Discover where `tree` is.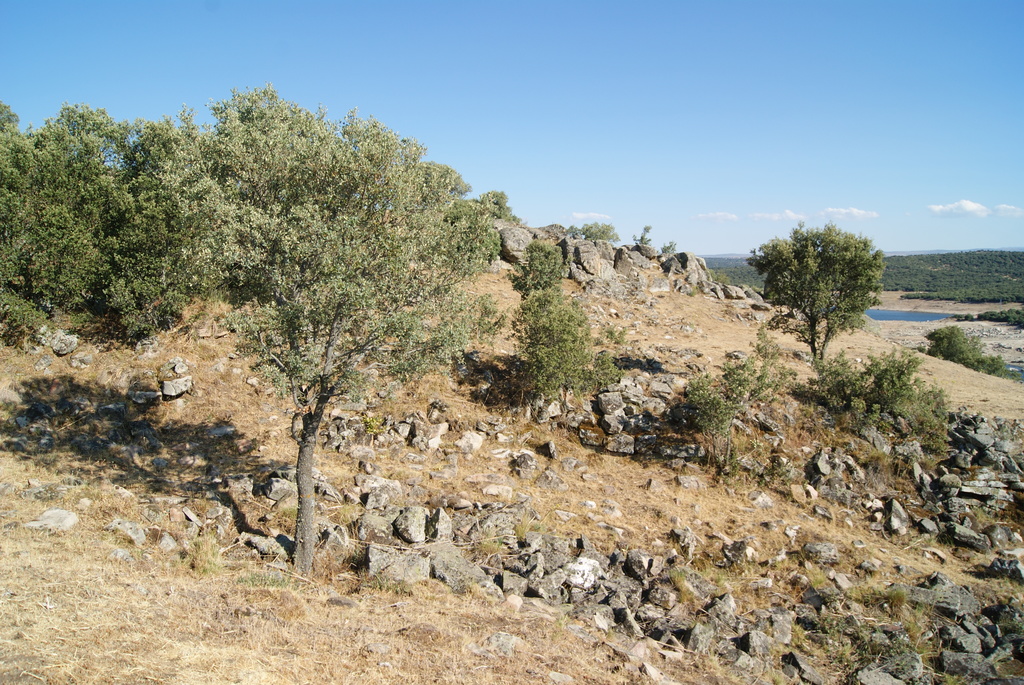
Discovered at l=520, t=240, r=627, b=416.
